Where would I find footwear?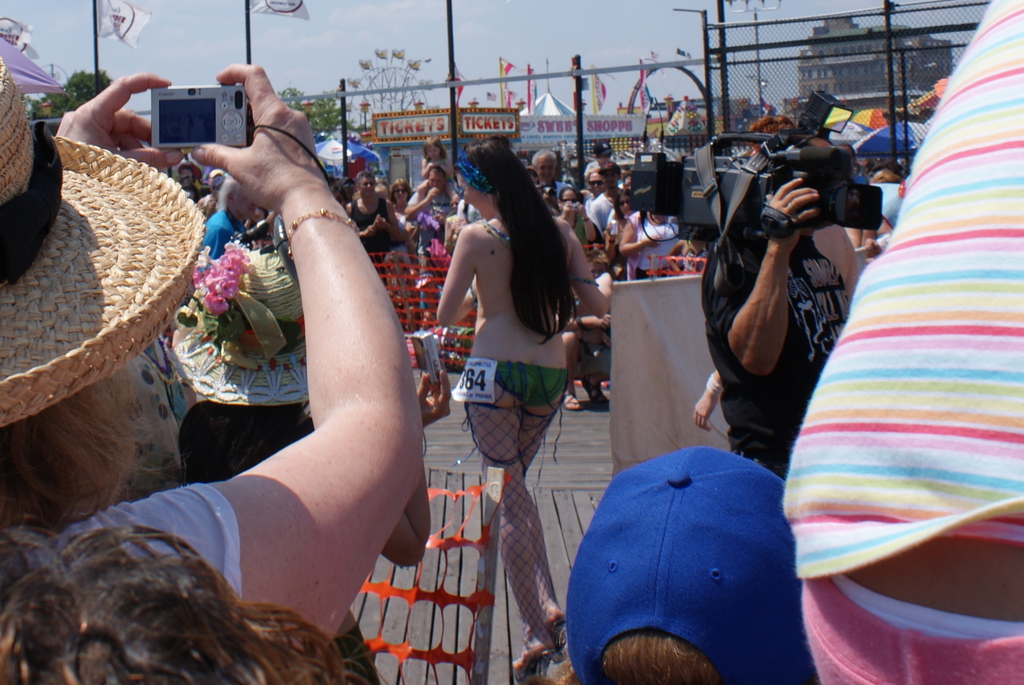
At pyautogui.locateOnScreen(548, 615, 575, 649).
